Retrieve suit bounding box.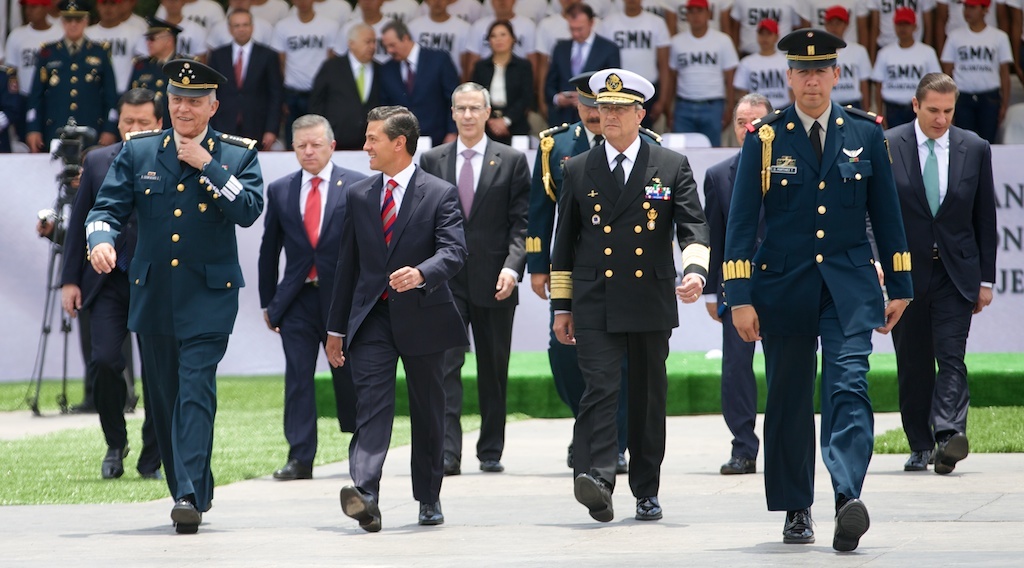
Bounding box: {"left": 124, "top": 55, "right": 200, "bottom": 120}.
